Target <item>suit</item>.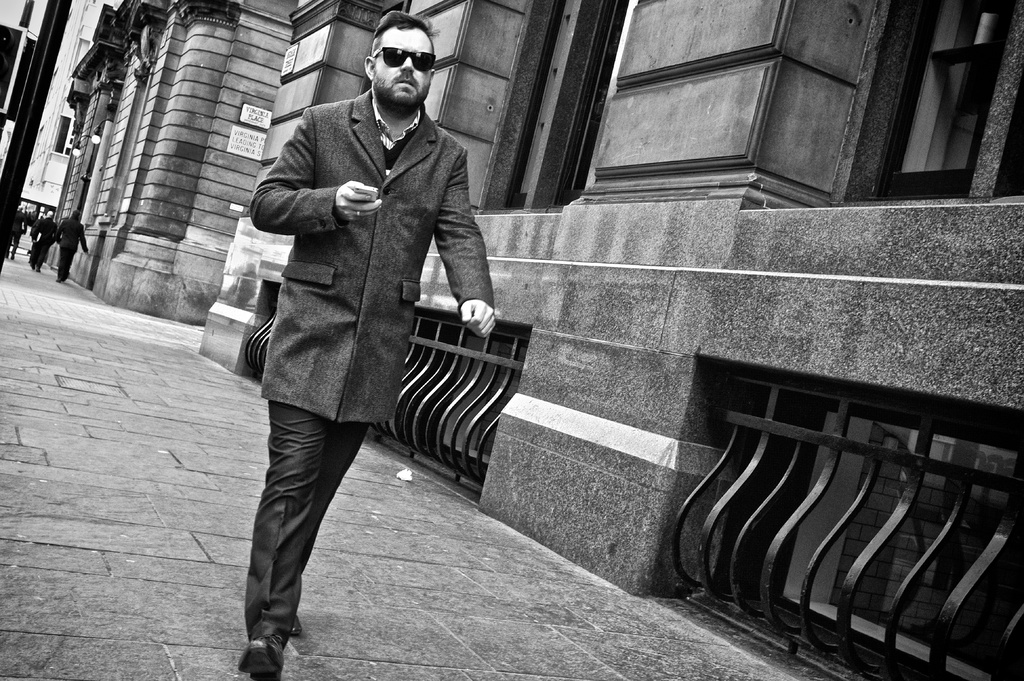
Target region: 215,48,483,575.
